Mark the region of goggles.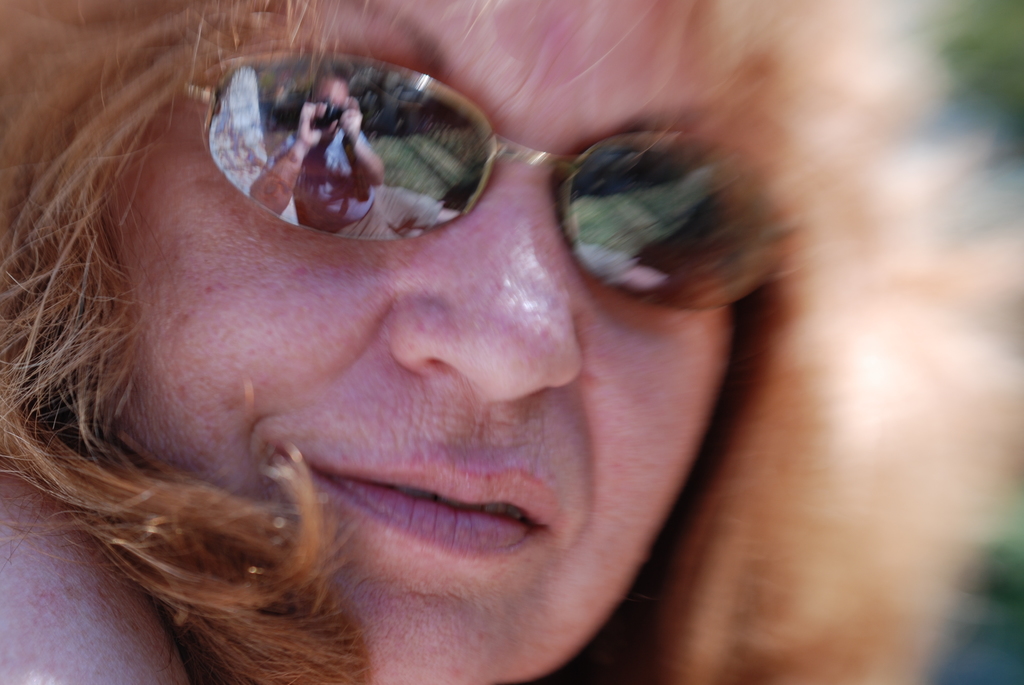
Region: l=183, t=57, r=803, b=303.
